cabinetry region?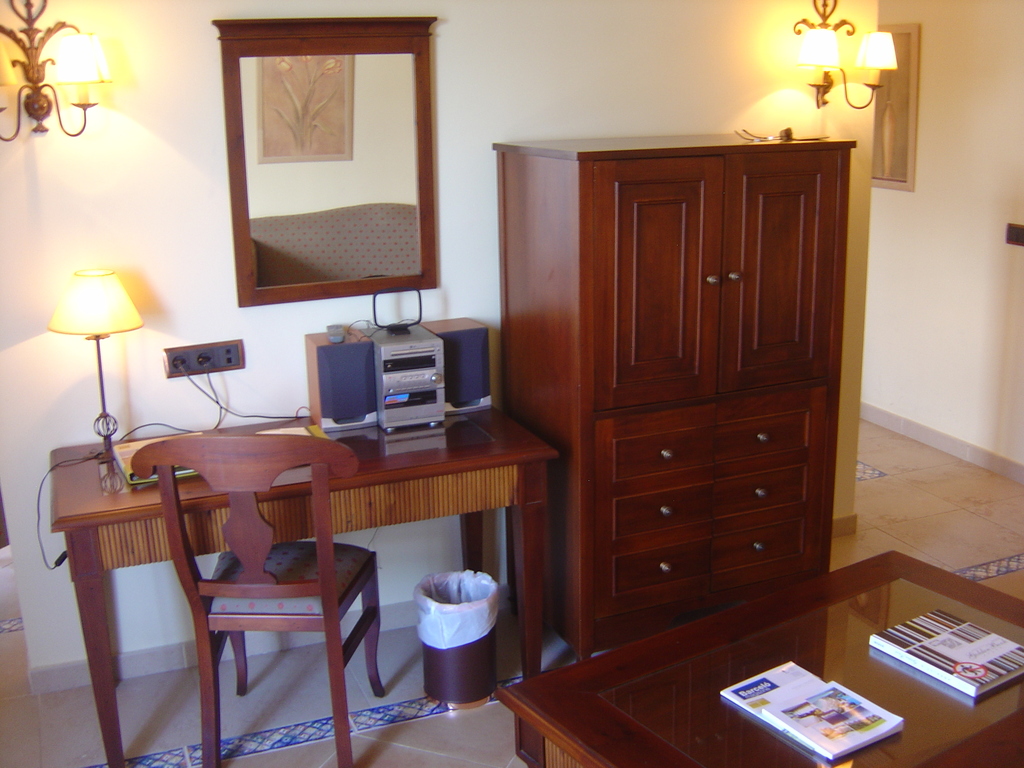
detection(518, 111, 845, 661)
